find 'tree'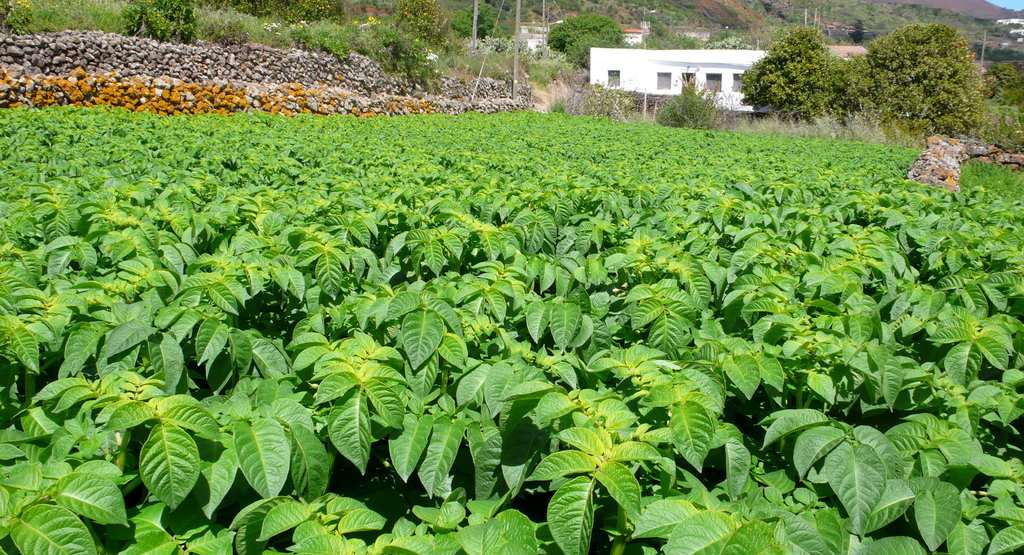
733,26,876,129
